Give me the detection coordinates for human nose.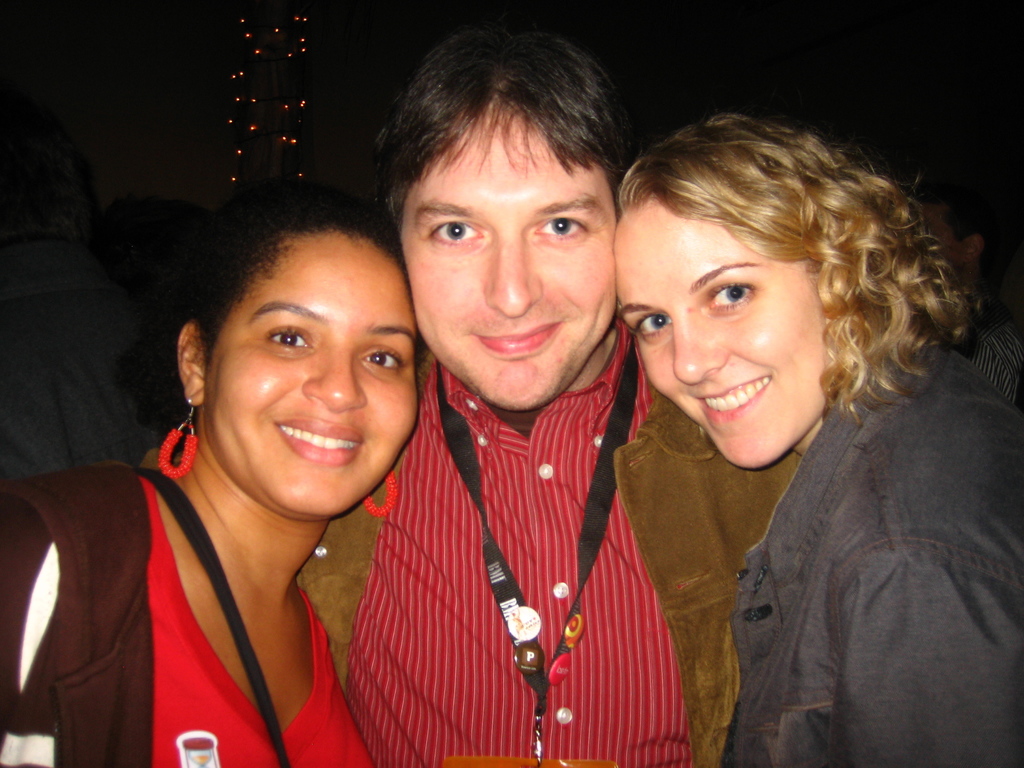
x1=672 y1=322 x2=728 y2=383.
